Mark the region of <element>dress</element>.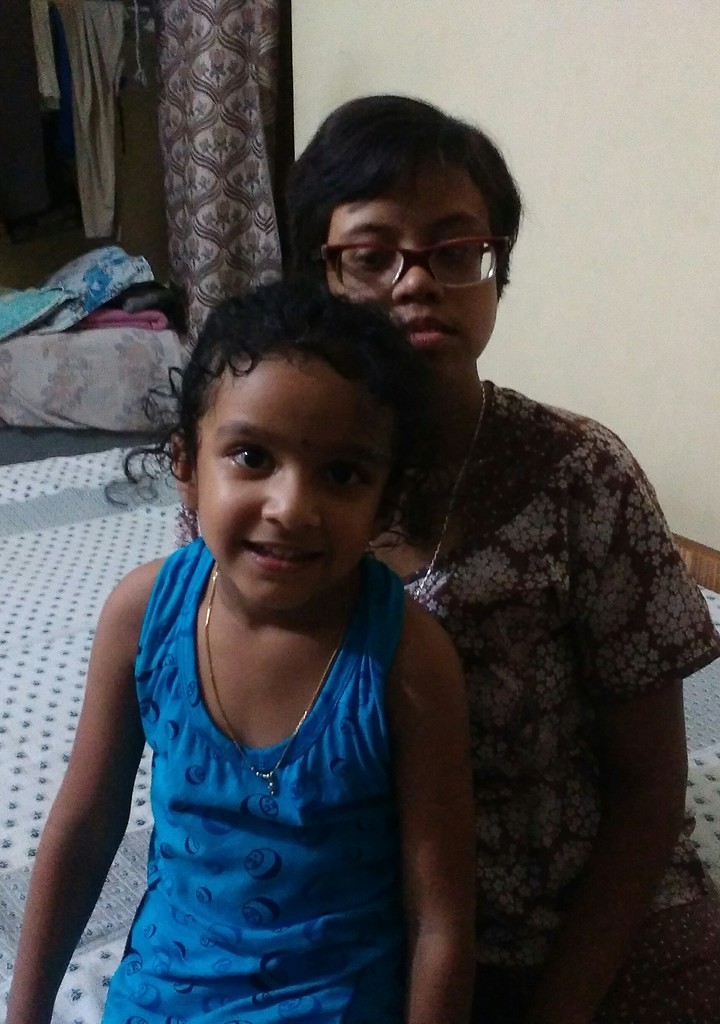
Region: {"left": 102, "top": 540, "right": 414, "bottom": 1023}.
